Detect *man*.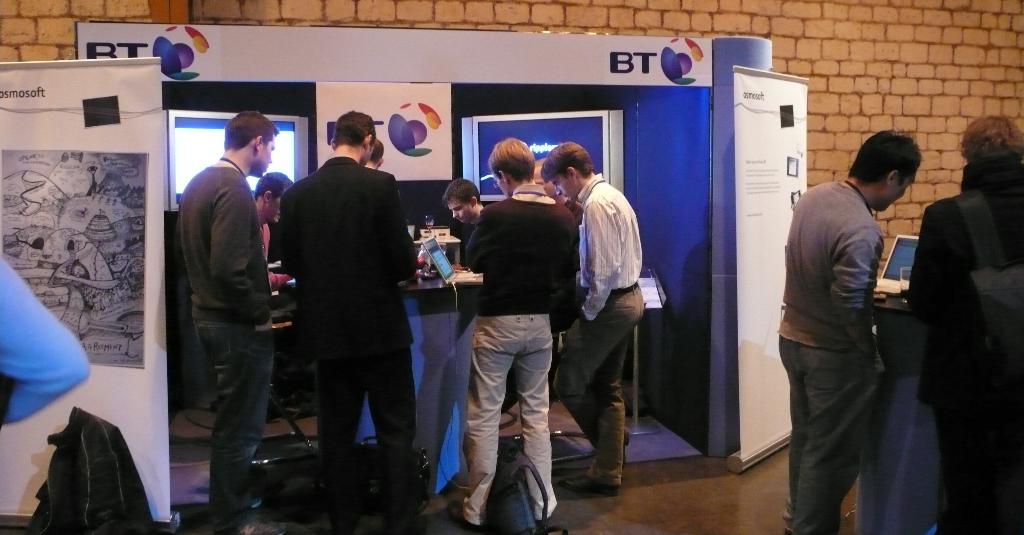
Detected at x1=776 y1=129 x2=923 y2=534.
